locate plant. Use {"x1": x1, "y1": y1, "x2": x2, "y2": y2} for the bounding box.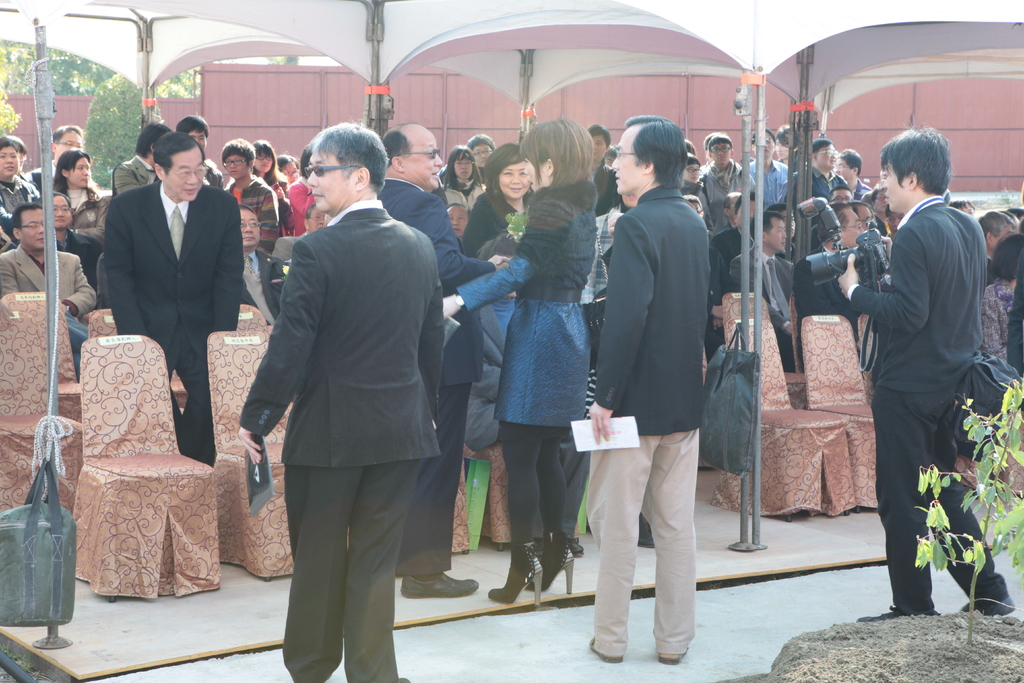
{"x1": 901, "y1": 368, "x2": 1023, "y2": 654}.
